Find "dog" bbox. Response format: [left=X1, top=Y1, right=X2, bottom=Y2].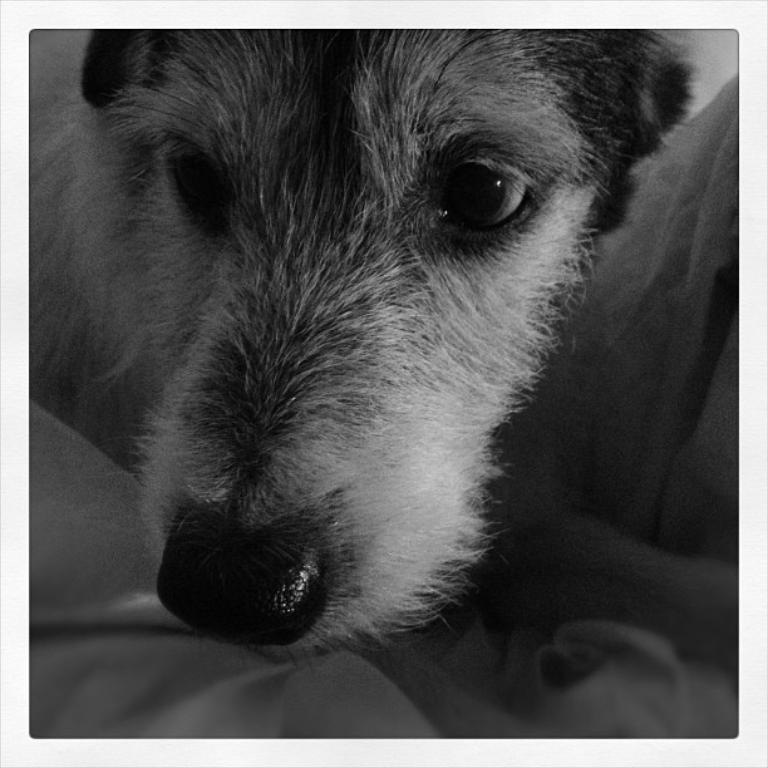
[left=29, top=21, right=699, bottom=673].
